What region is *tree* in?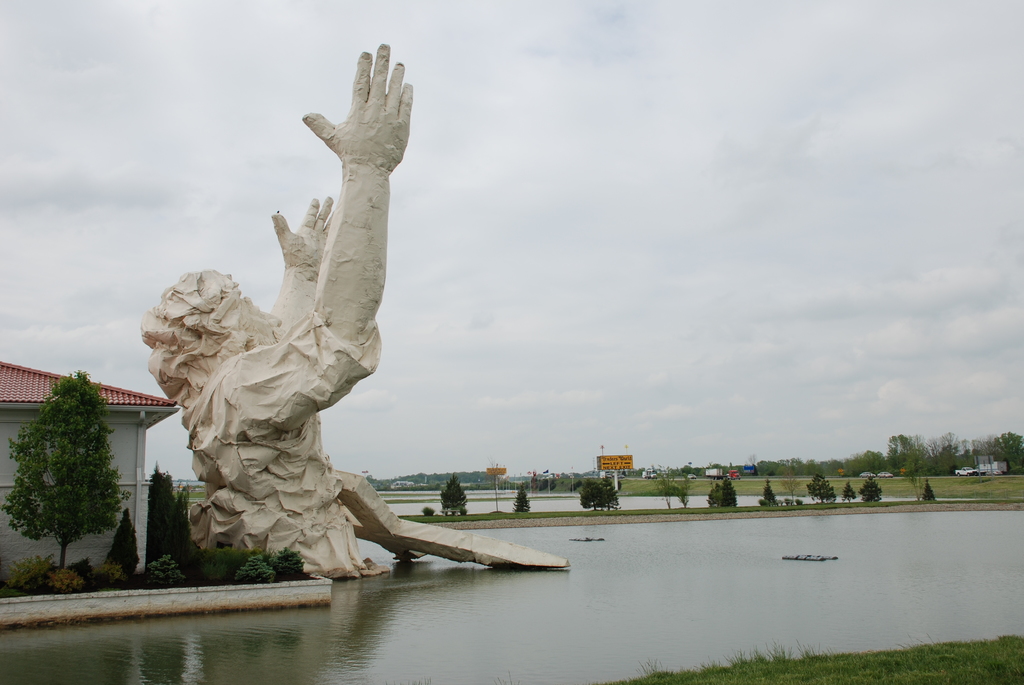
bbox=(901, 459, 922, 499).
